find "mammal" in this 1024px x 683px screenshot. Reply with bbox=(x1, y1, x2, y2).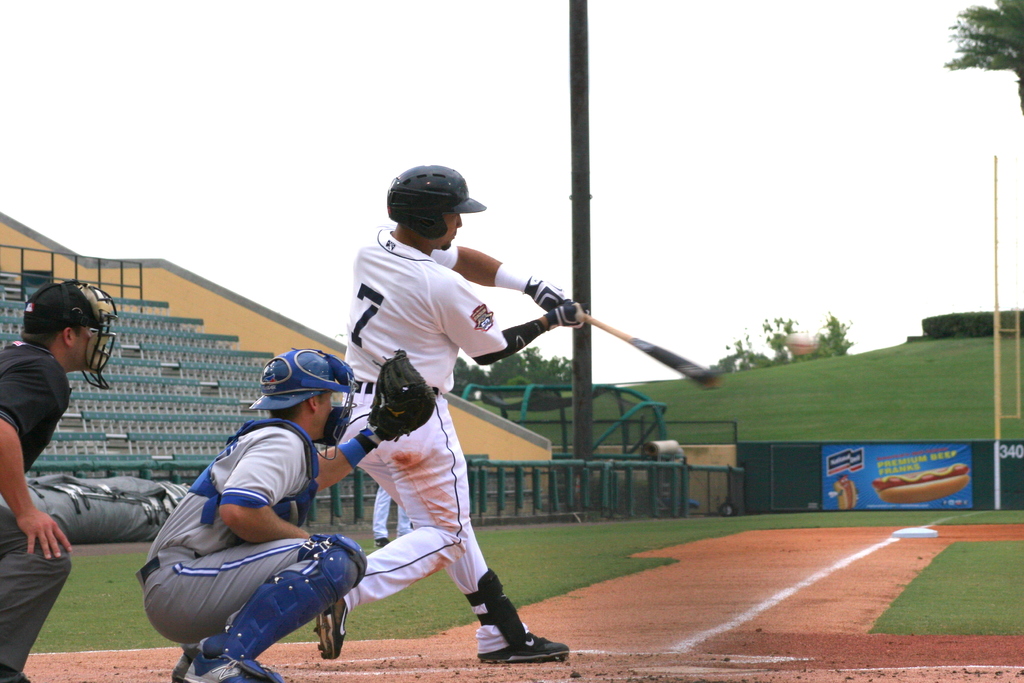
bbox=(136, 346, 436, 682).
